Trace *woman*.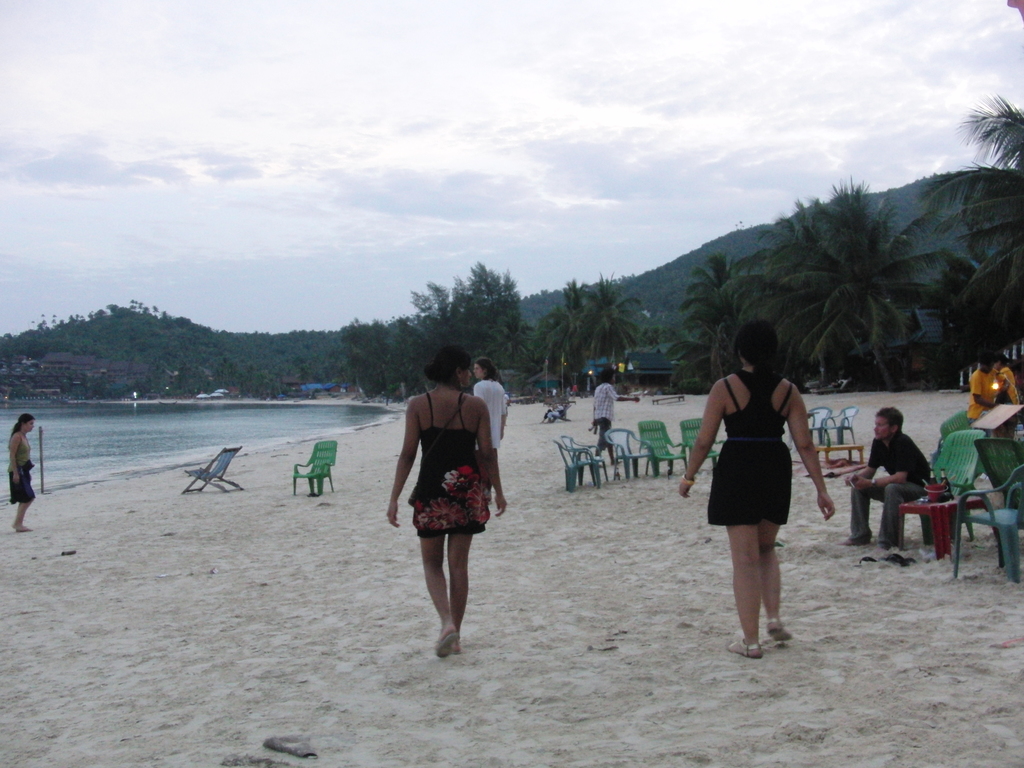
Traced to x1=12 y1=415 x2=35 y2=533.
